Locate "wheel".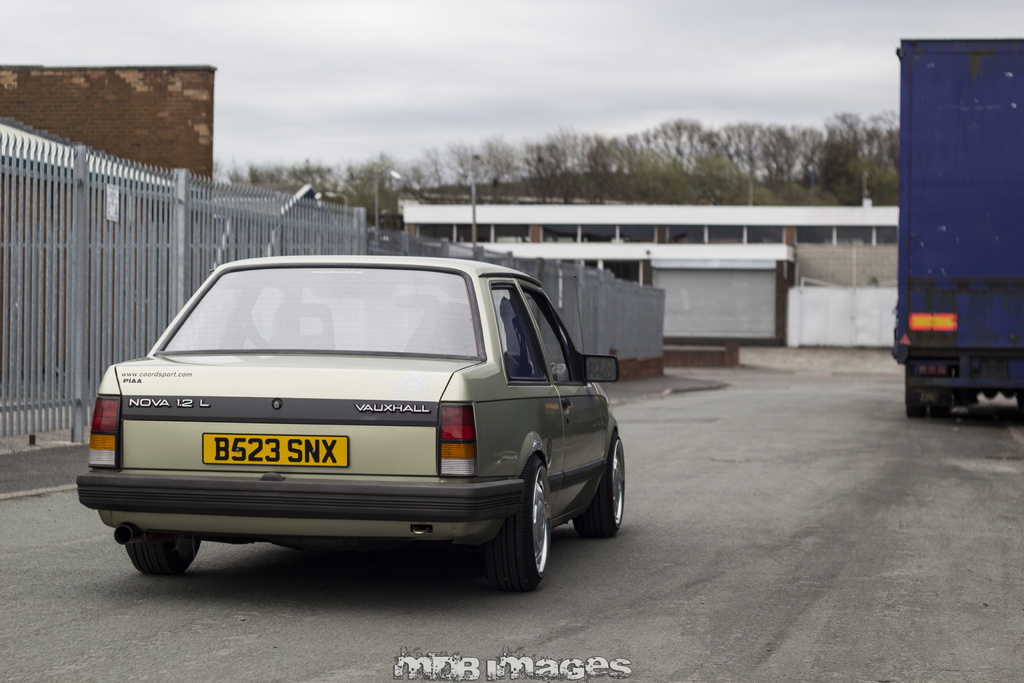
Bounding box: 125/529/204/580.
